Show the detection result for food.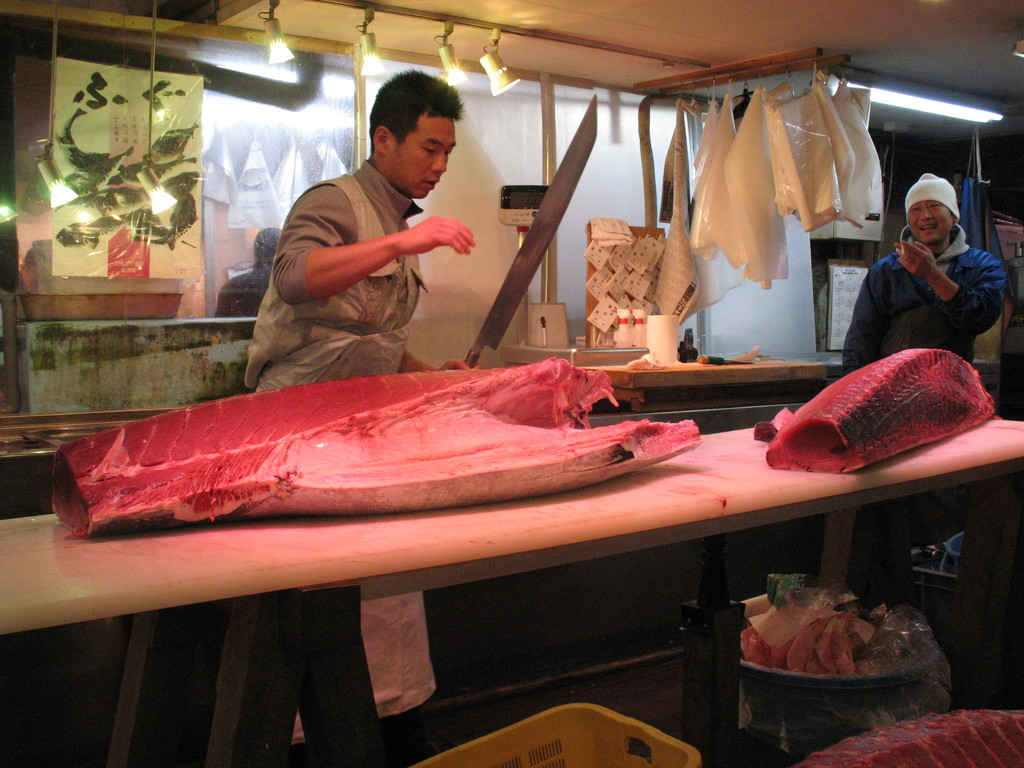
[left=759, top=335, right=993, bottom=472].
